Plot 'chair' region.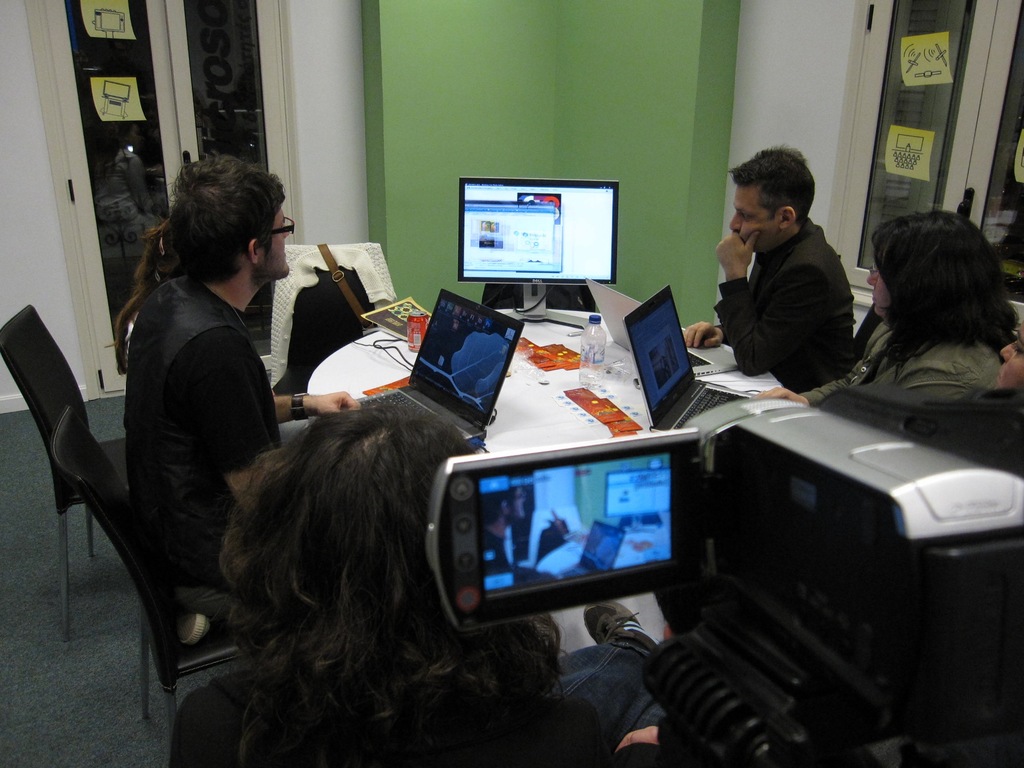
Plotted at rect(0, 298, 133, 650).
